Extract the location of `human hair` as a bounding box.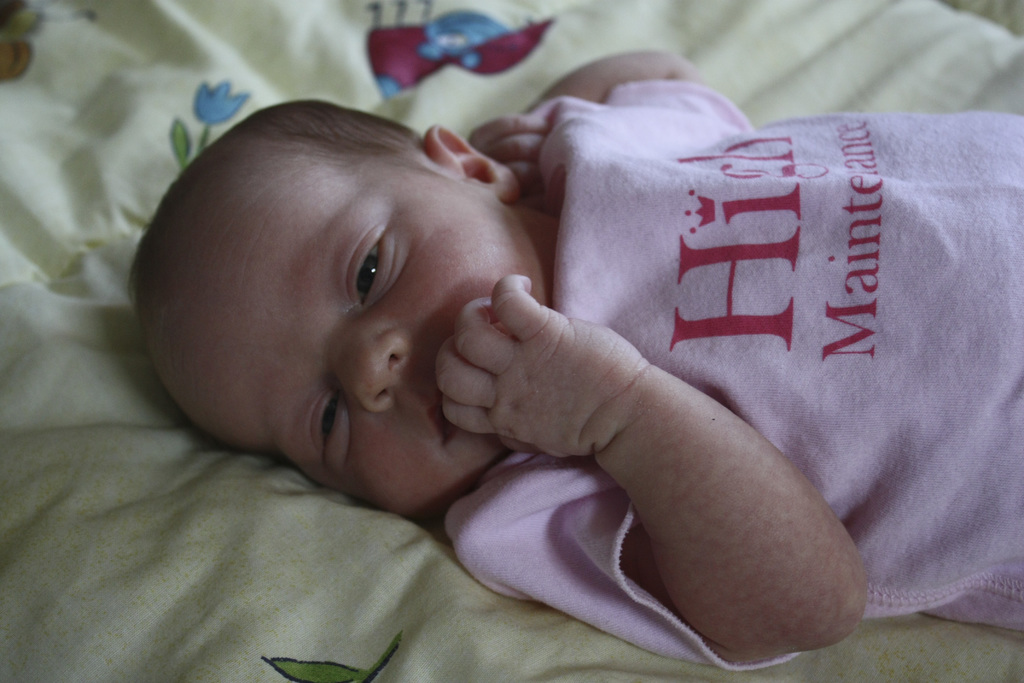
bbox(127, 95, 419, 301).
